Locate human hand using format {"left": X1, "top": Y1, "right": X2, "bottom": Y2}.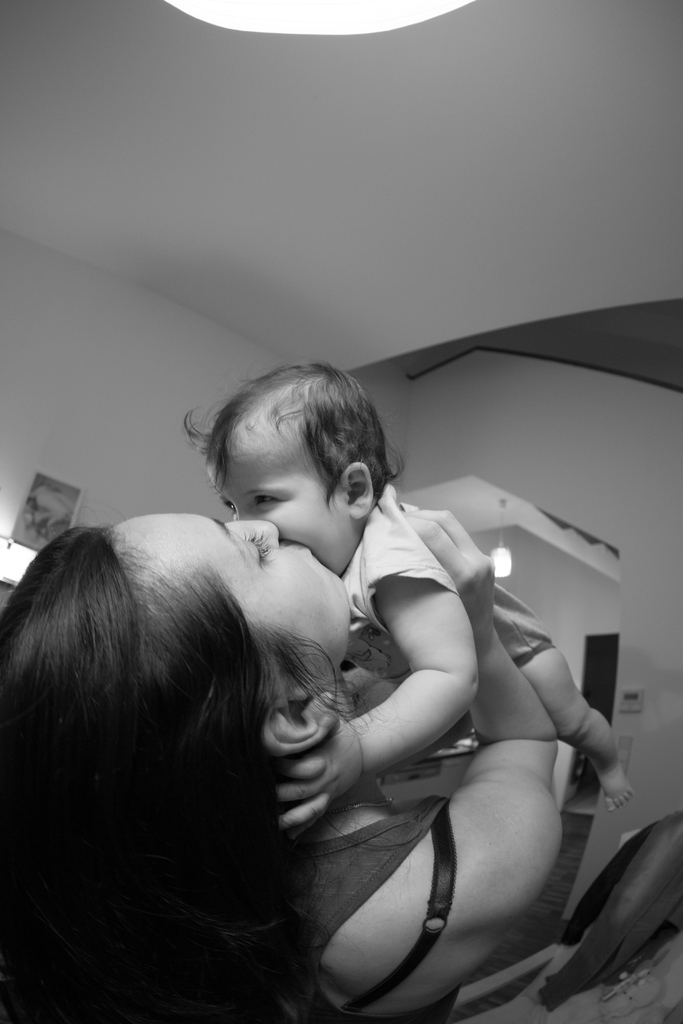
{"left": 399, "top": 509, "right": 499, "bottom": 648}.
